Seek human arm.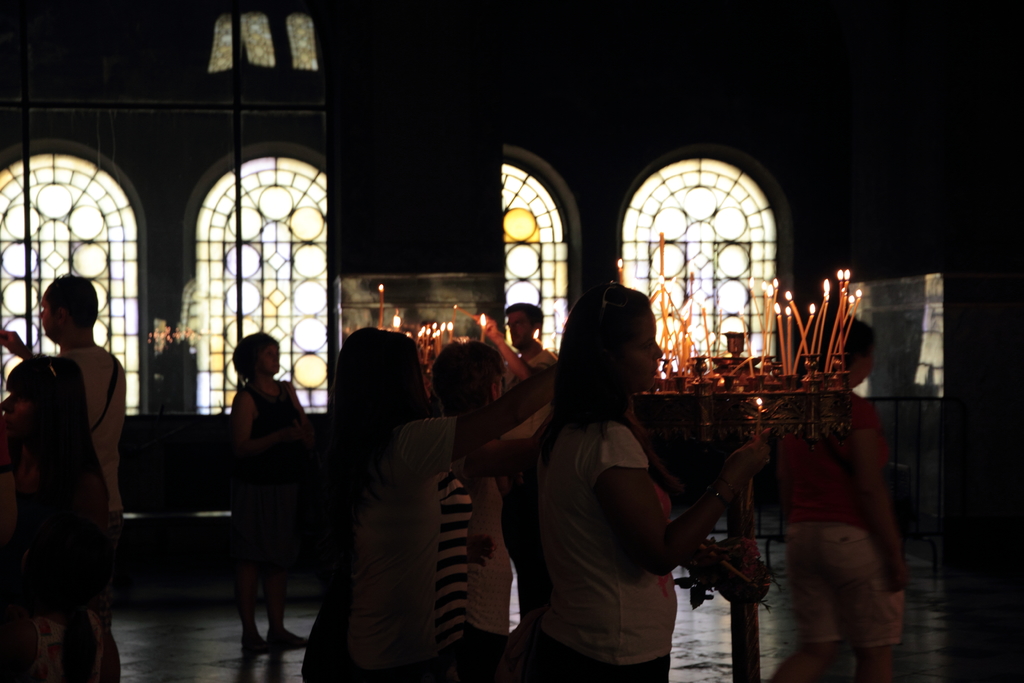
<region>854, 399, 909, 593</region>.
